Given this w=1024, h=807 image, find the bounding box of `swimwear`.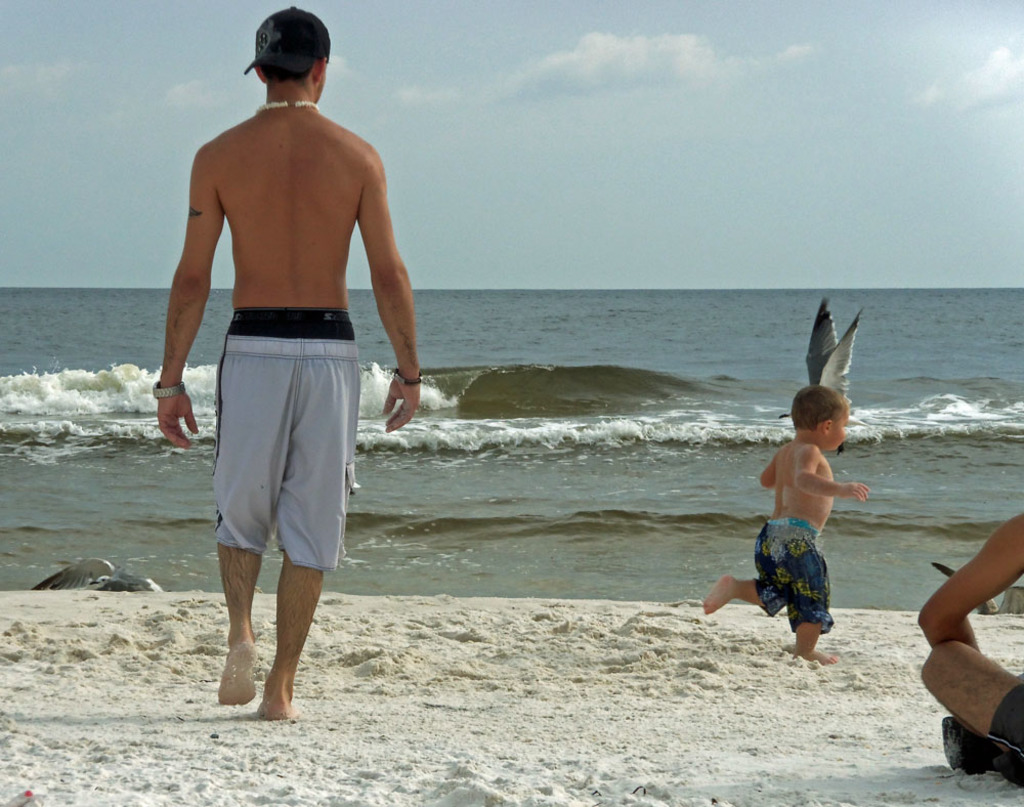
[left=754, top=514, right=846, bottom=628].
